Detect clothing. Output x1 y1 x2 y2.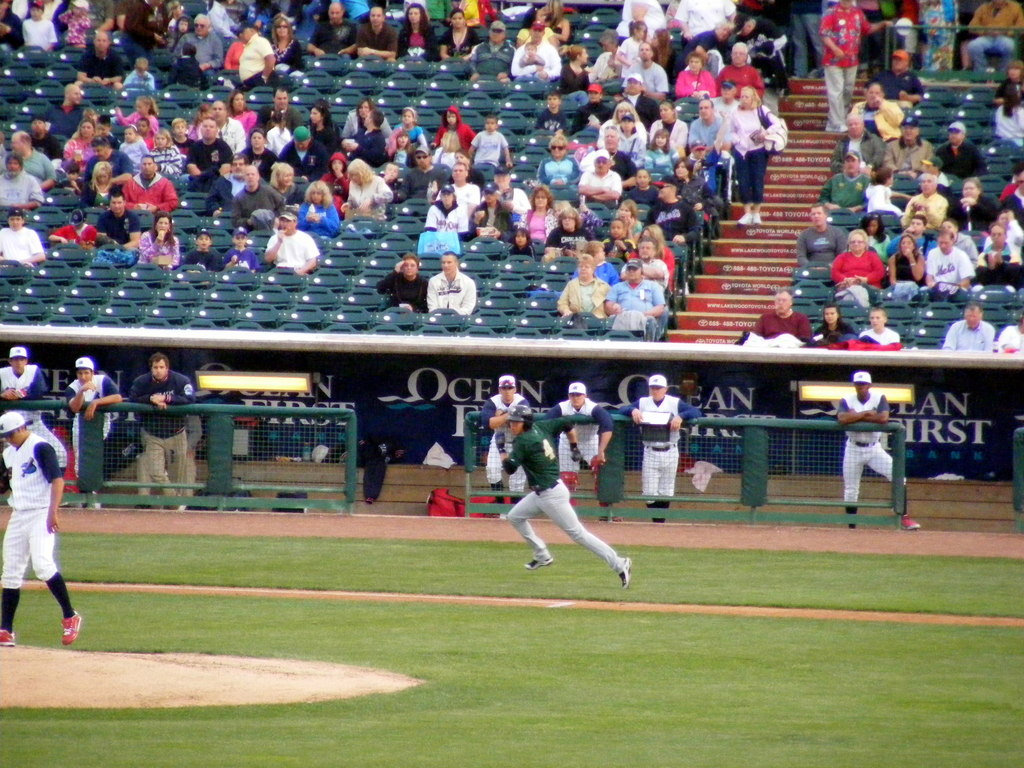
187 241 220 270.
